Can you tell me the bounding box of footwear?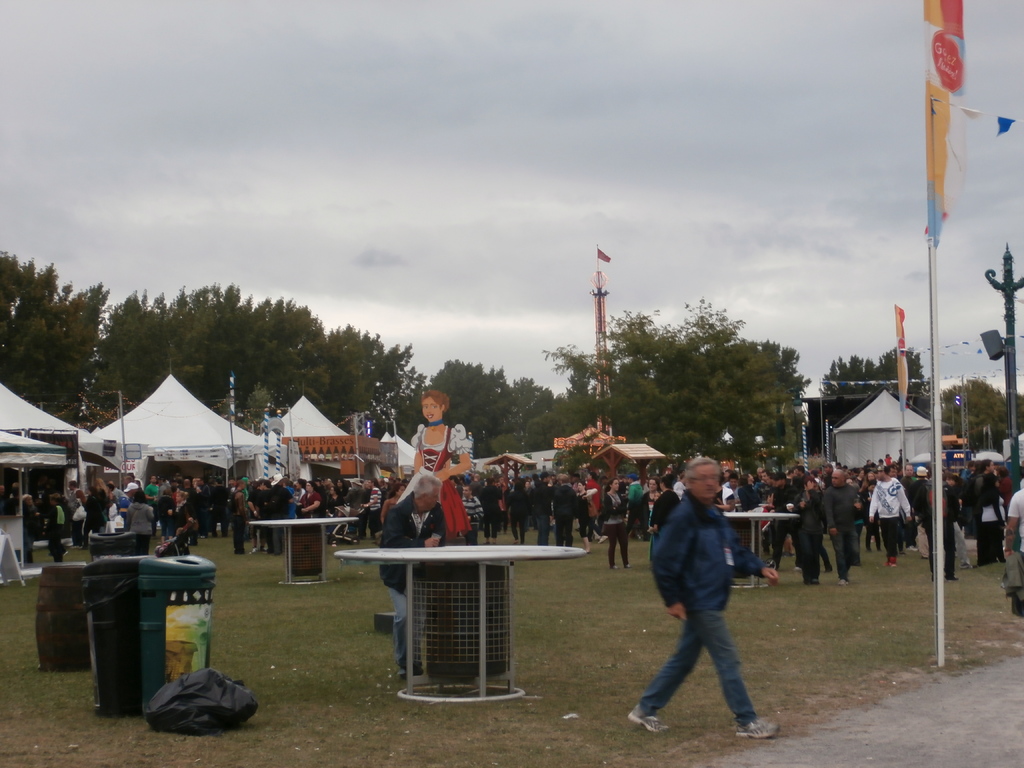
250 546 256 553.
